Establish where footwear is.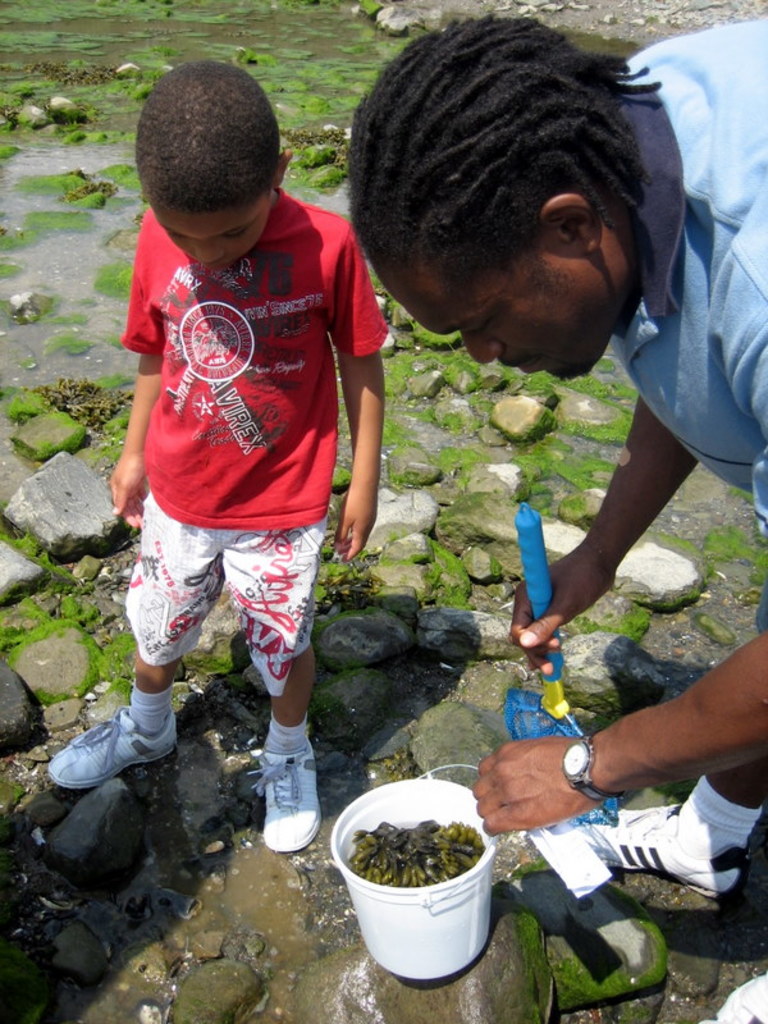
Established at locate(590, 804, 767, 901).
